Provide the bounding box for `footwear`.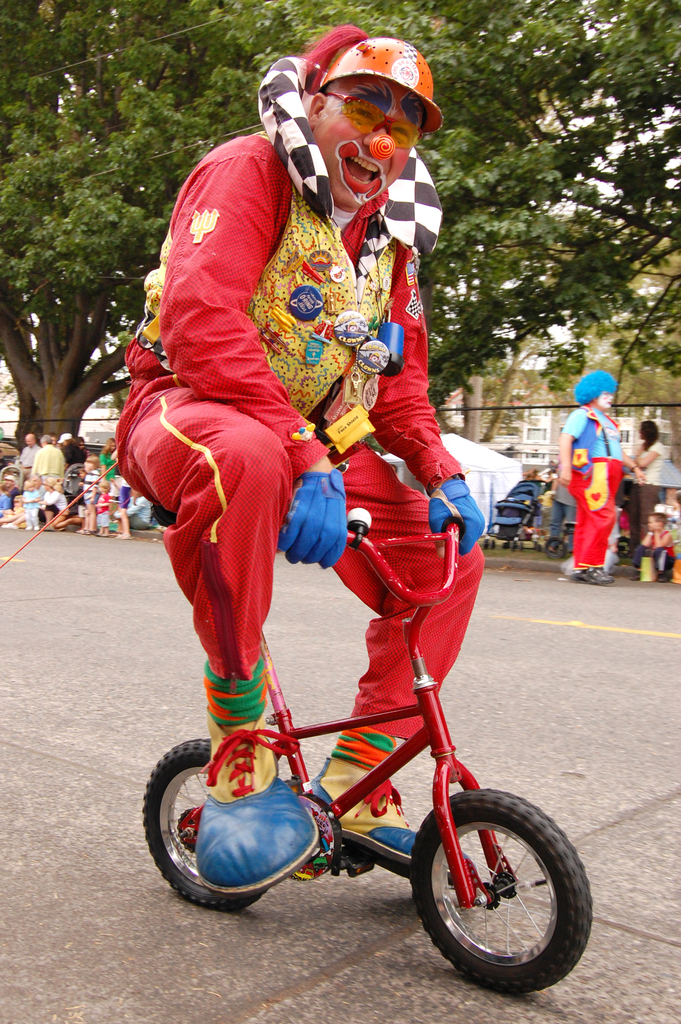
select_region(312, 715, 442, 888).
